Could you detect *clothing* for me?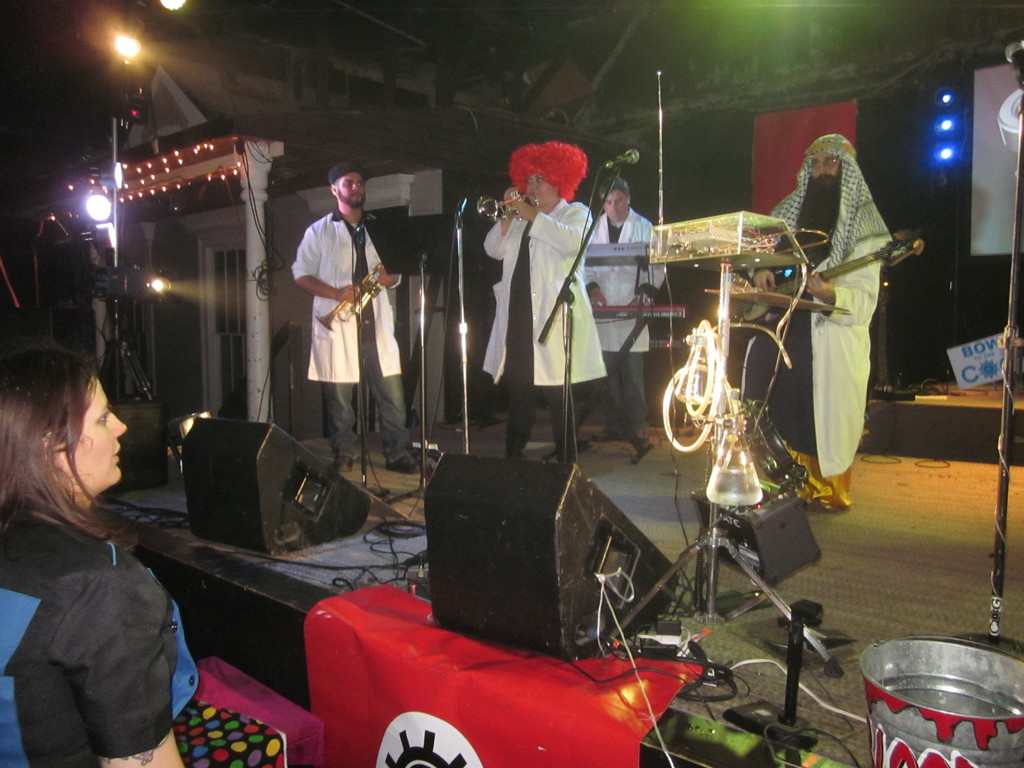
Detection result: [x1=502, y1=224, x2=579, y2=457].
